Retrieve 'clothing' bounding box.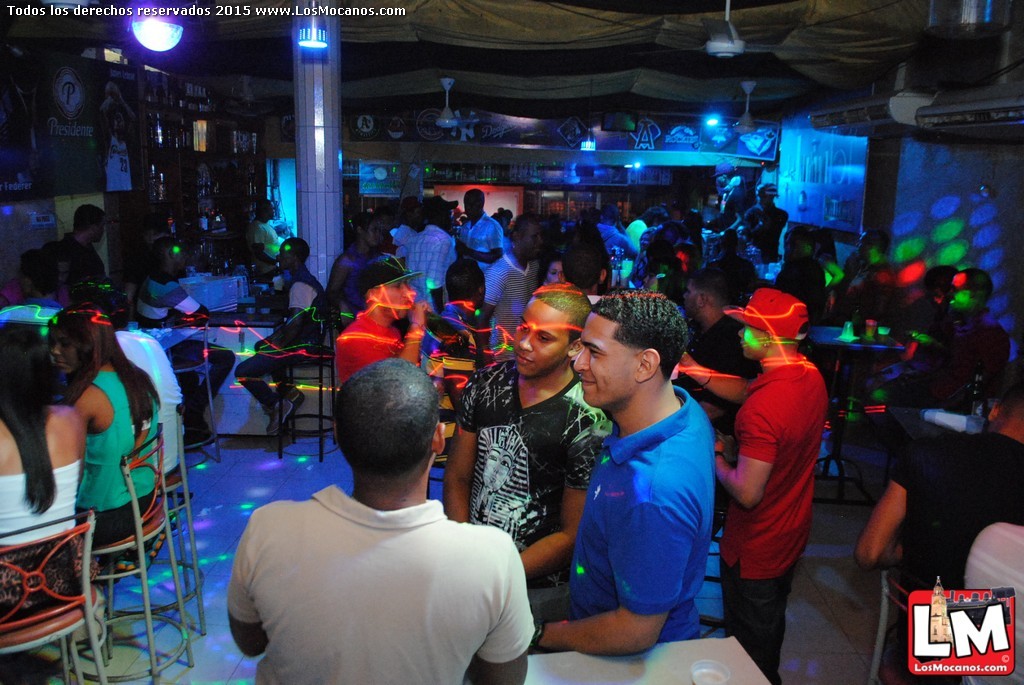
Bounding box: {"left": 237, "top": 273, "right": 331, "bottom": 418}.
